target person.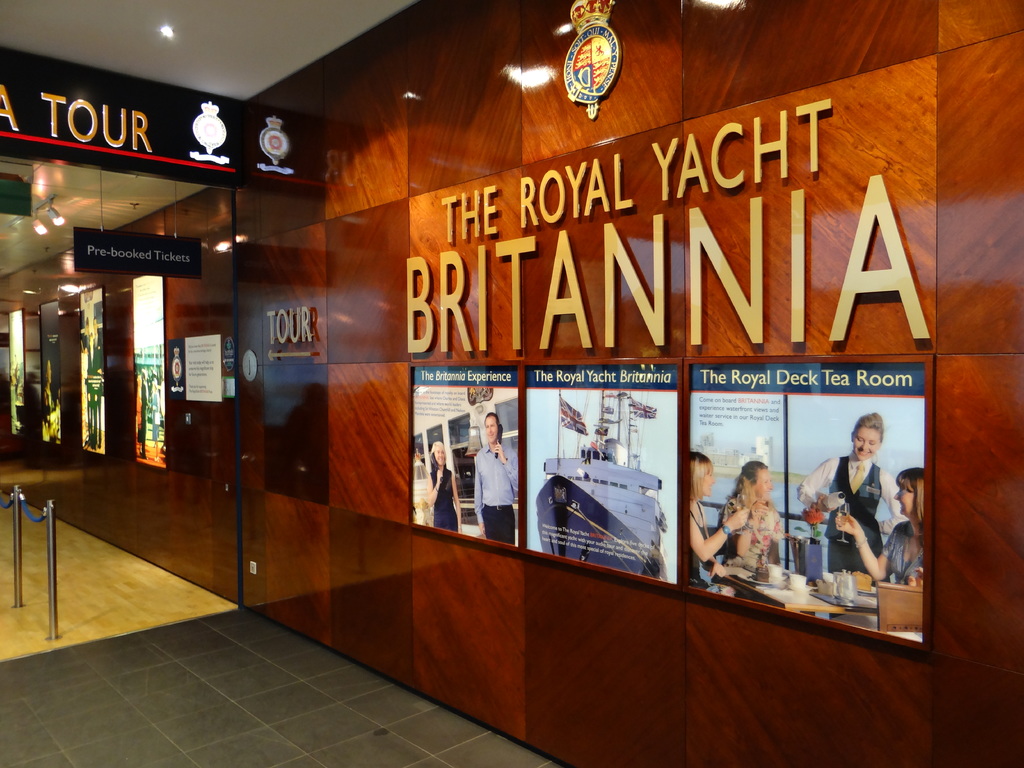
Target region: pyautogui.locateOnScreen(475, 404, 522, 536).
